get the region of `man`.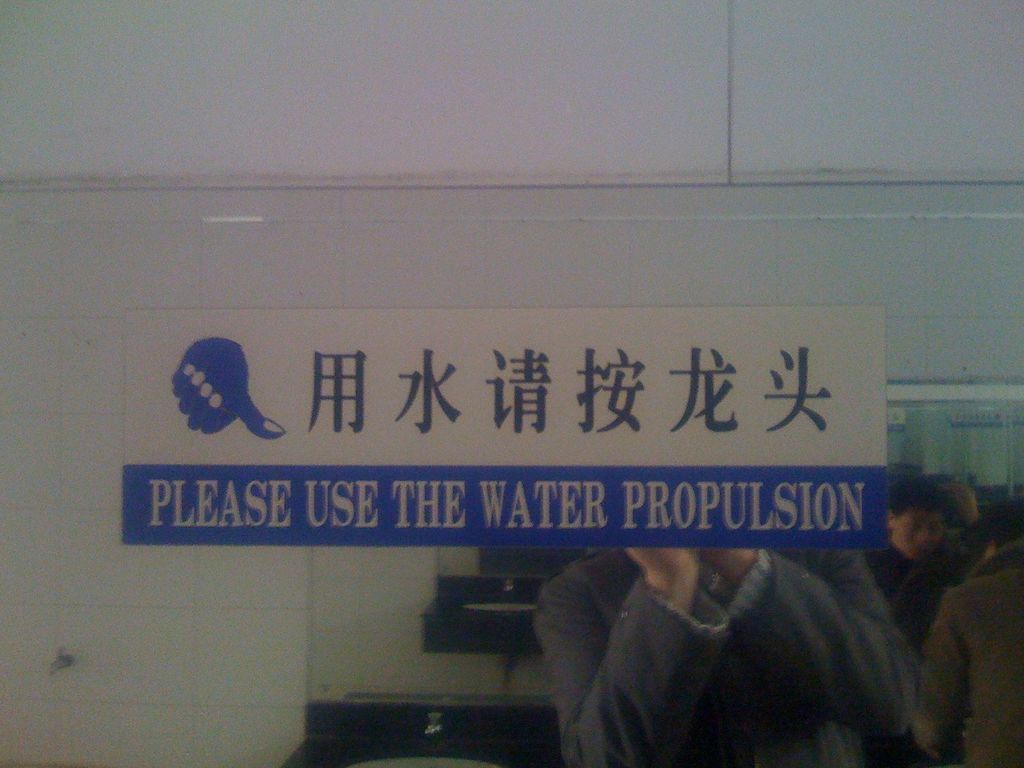
902 479 1018 755.
